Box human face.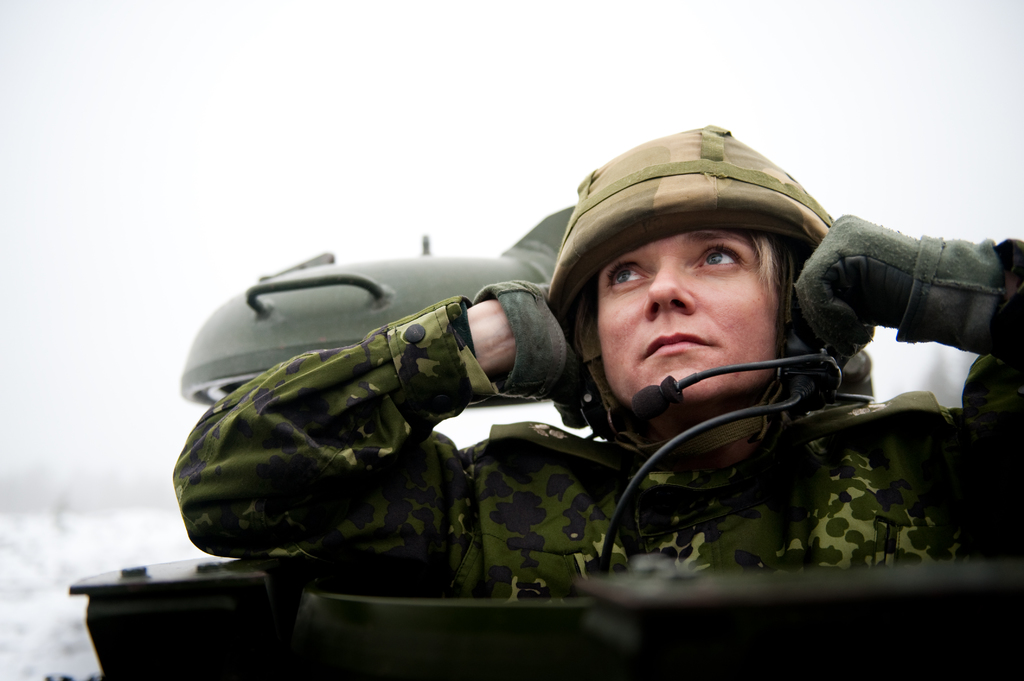
bbox(598, 234, 783, 421).
